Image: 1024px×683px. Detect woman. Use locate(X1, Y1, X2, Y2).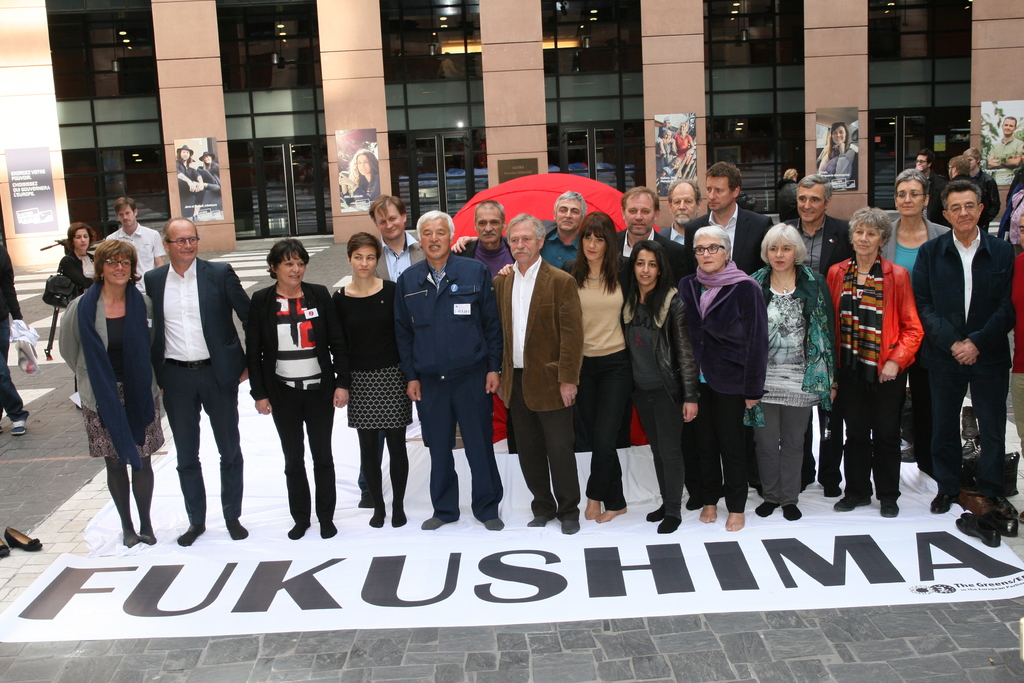
locate(1009, 181, 1023, 258).
